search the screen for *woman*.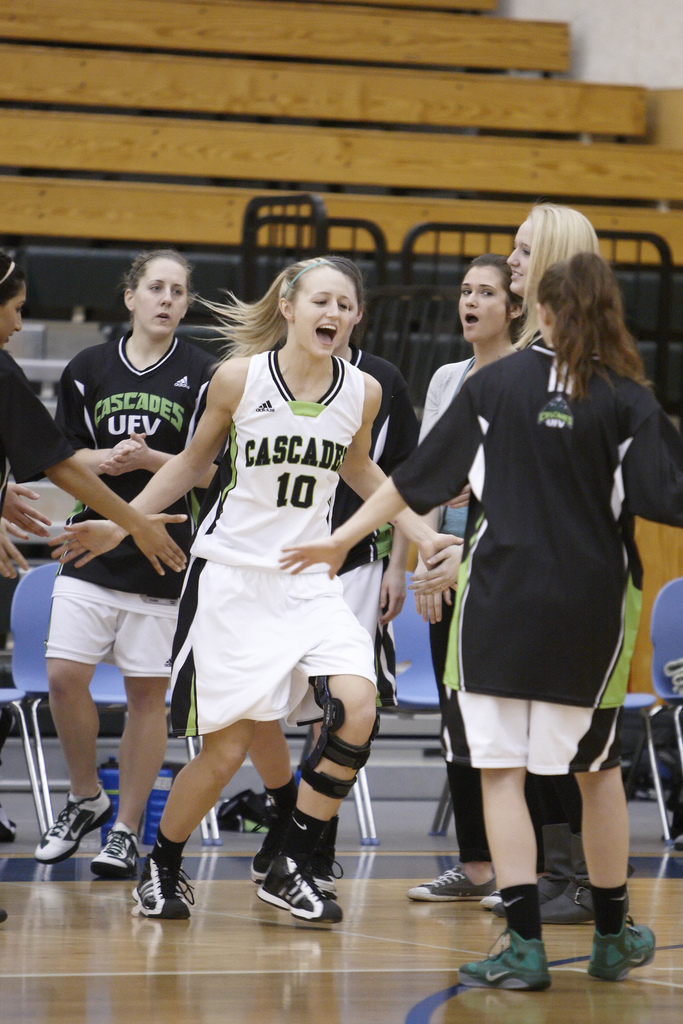
Found at 34,246,229,879.
